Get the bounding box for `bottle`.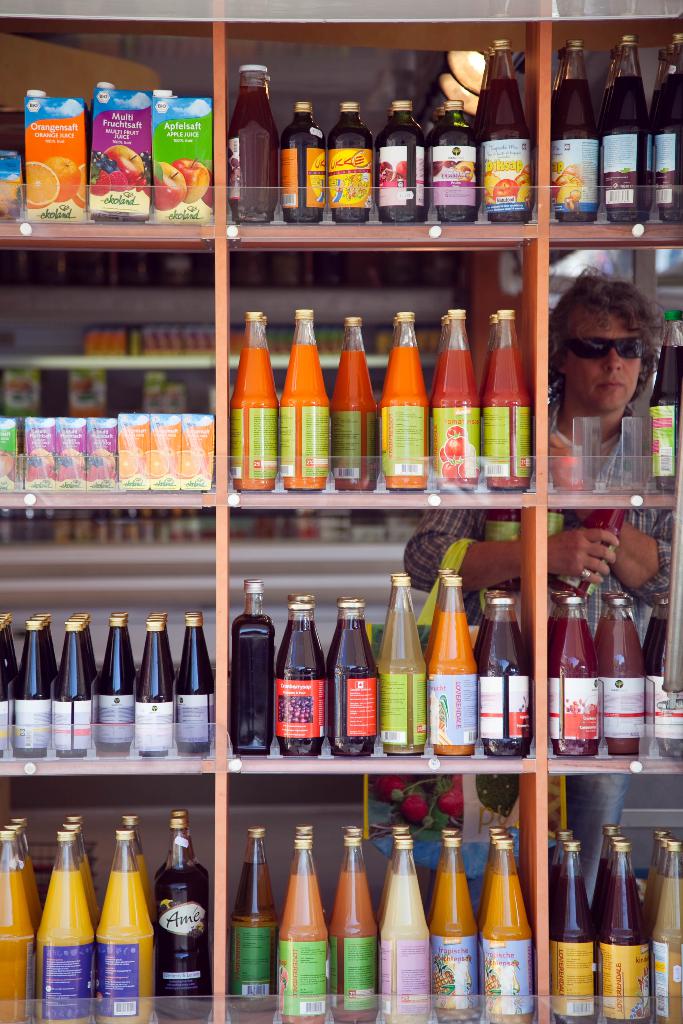
(647, 596, 682, 762).
